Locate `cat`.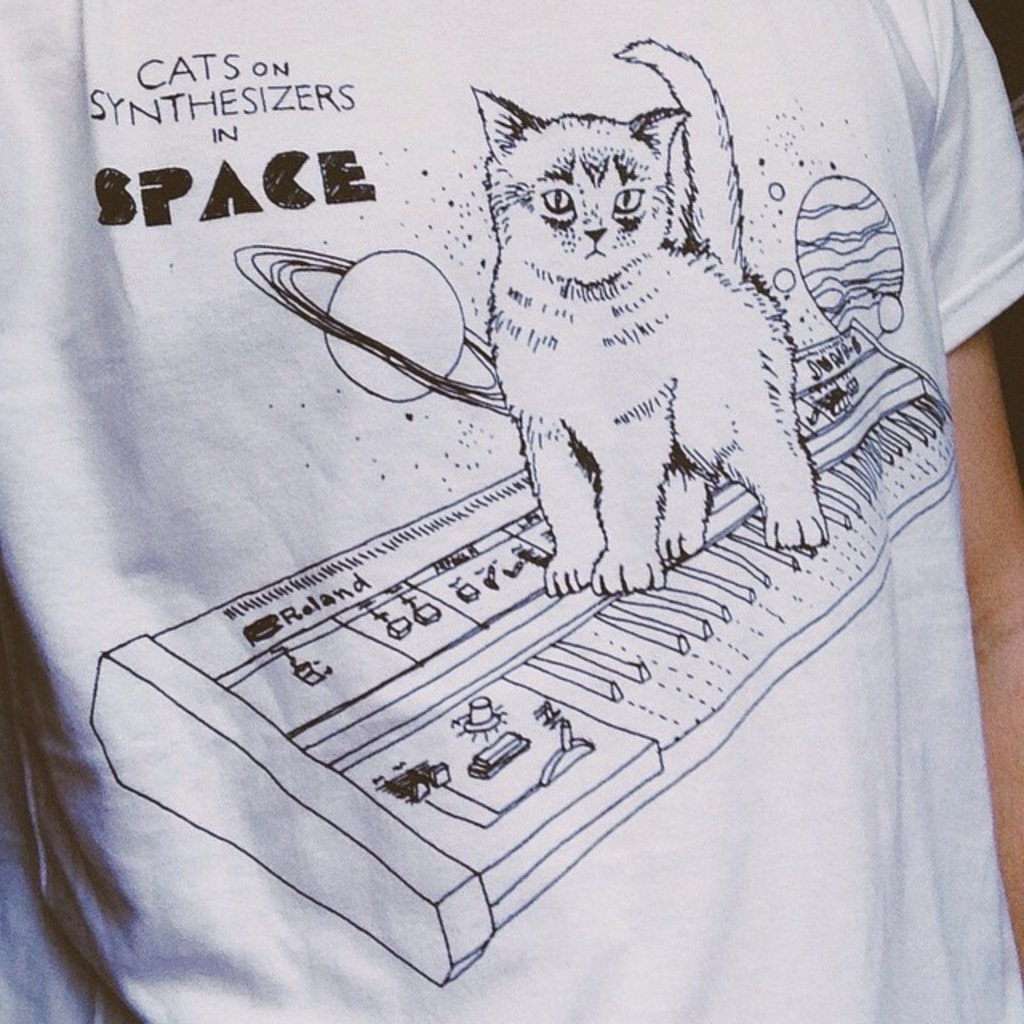
Bounding box: pyautogui.locateOnScreen(462, 29, 819, 590).
